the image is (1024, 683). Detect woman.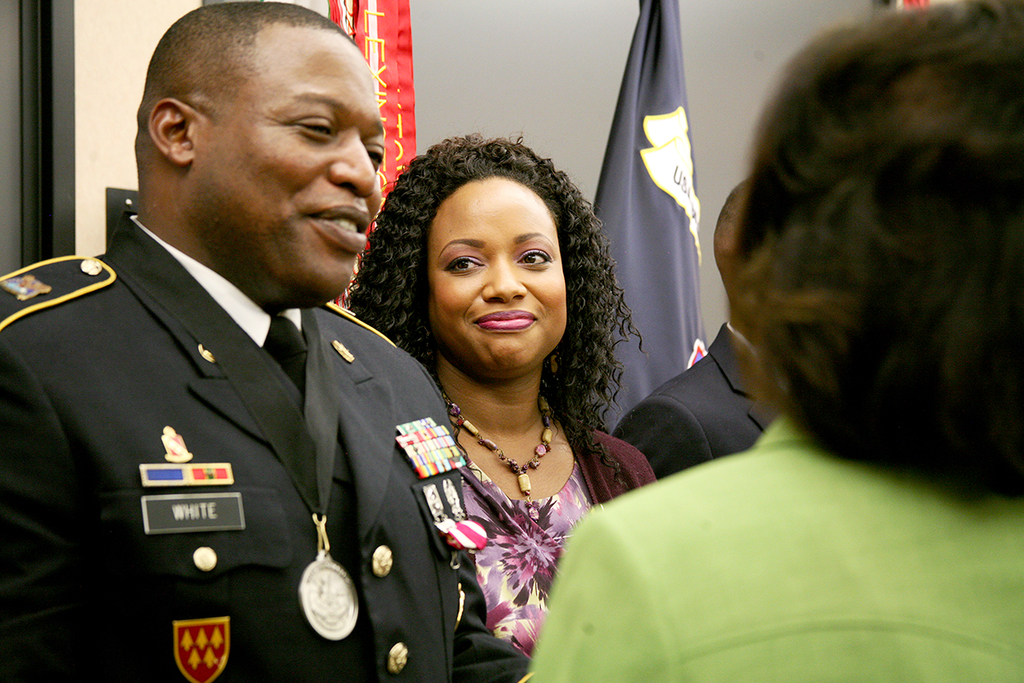
Detection: {"x1": 522, "y1": 0, "x2": 1023, "y2": 682}.
